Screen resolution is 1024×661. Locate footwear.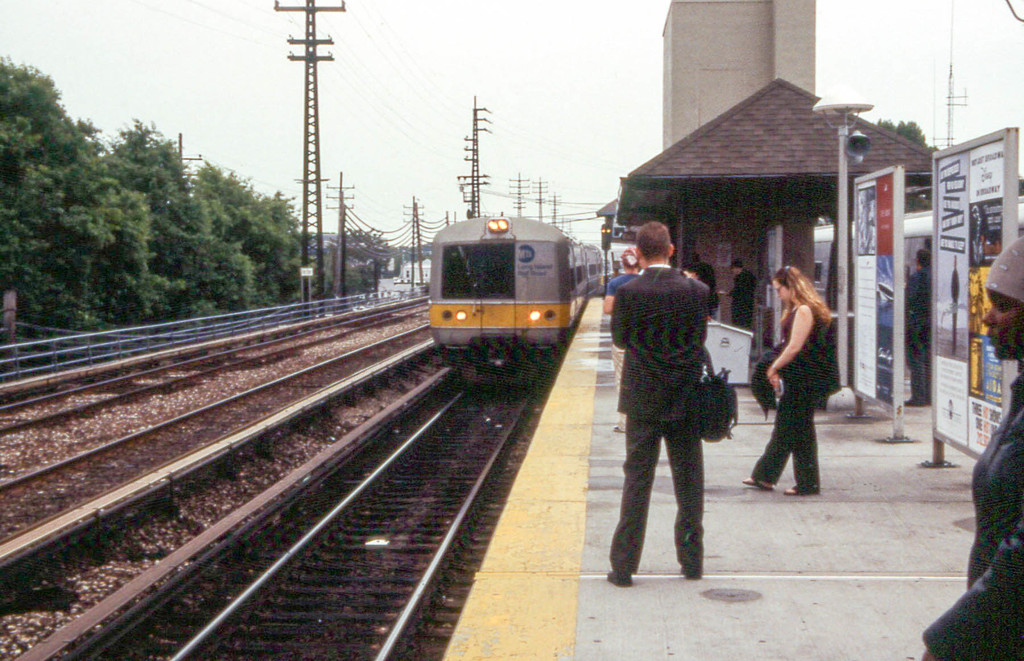
744, 475, 781, 487.
